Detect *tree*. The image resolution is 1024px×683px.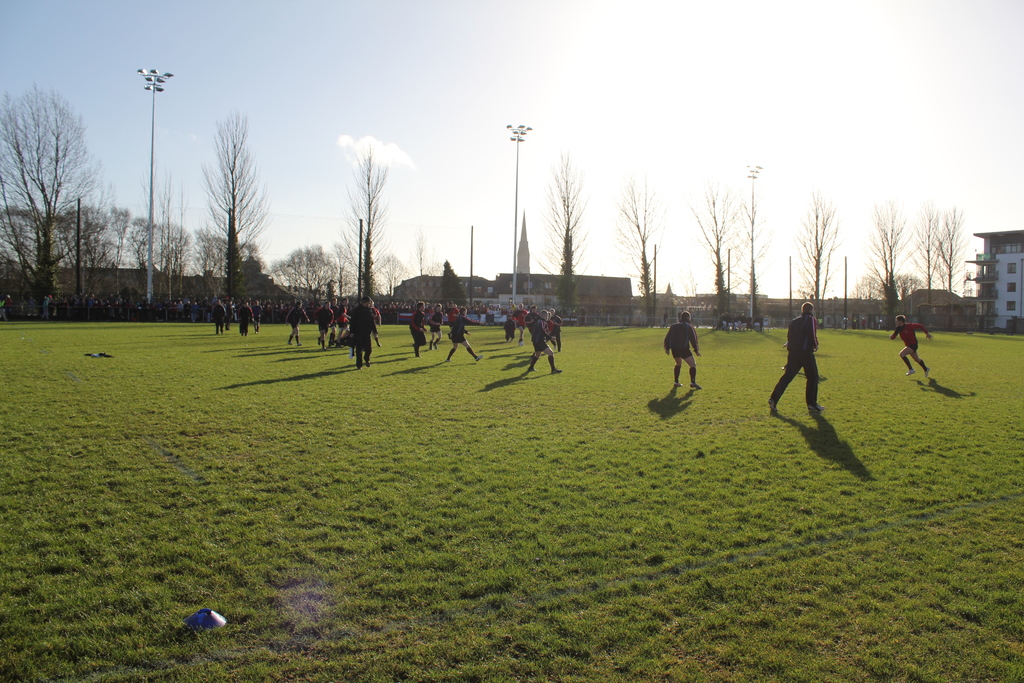
detection(179, 93, 271, 324).
